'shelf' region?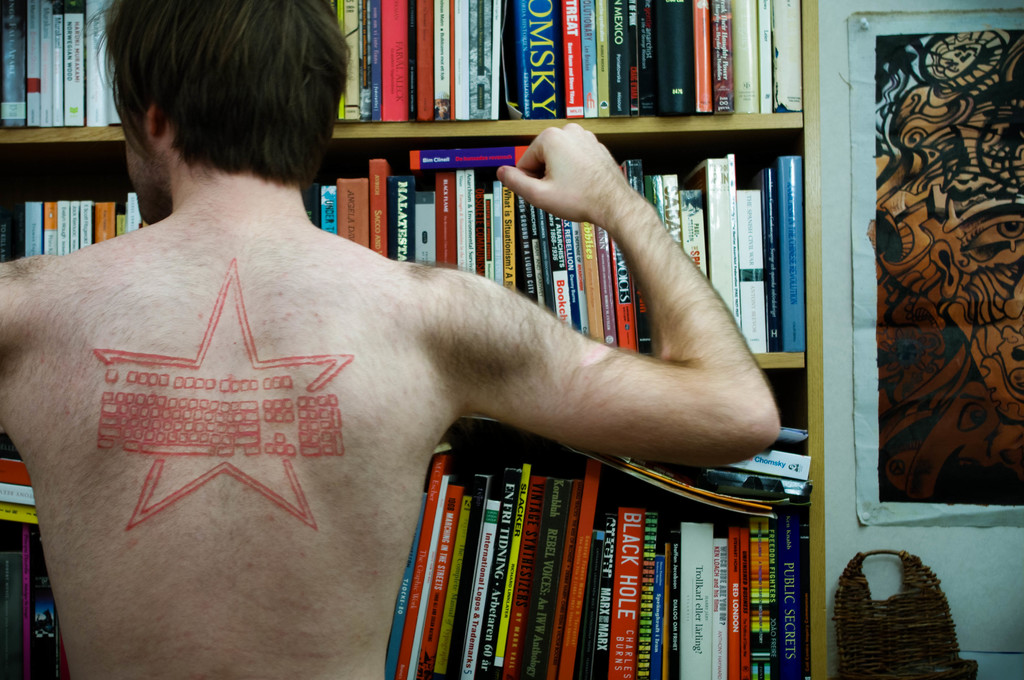
{"left": 0, "top": 396, "right": 61, "bottom": 528}
